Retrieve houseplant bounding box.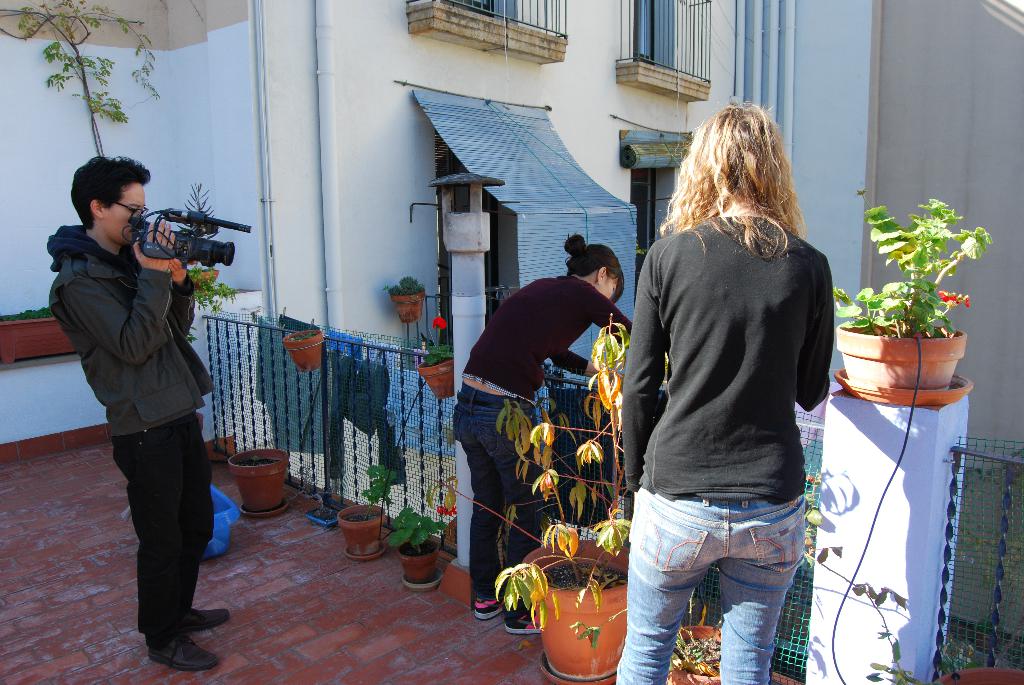
Bounding box: left=424, top=342, right=454, bottom=397.
